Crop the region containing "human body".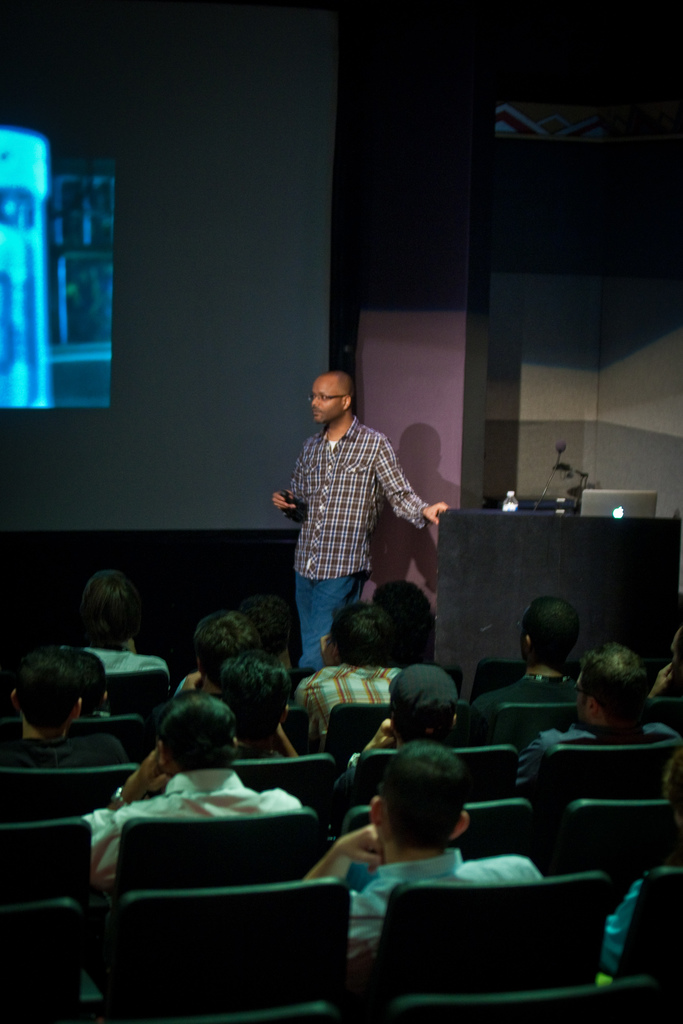
Crop region: select_region(303, 739, 543, 956).
